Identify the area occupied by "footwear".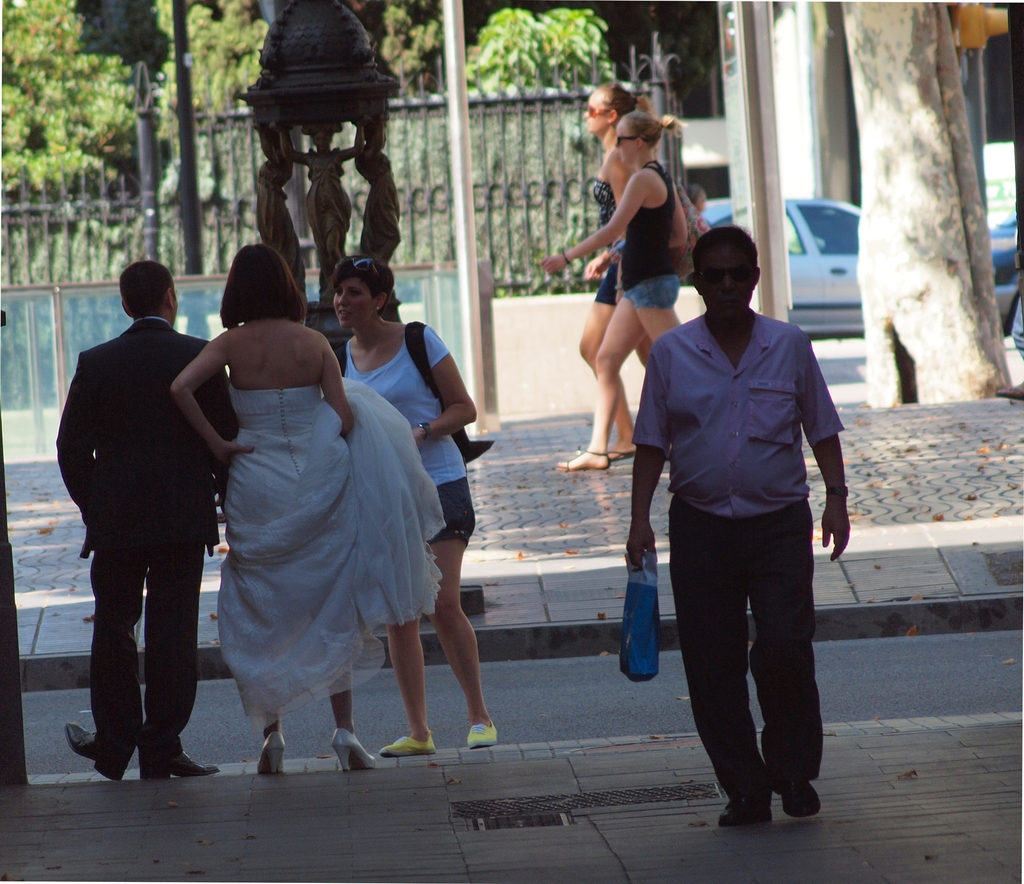
Area: 376,732,435,760.
